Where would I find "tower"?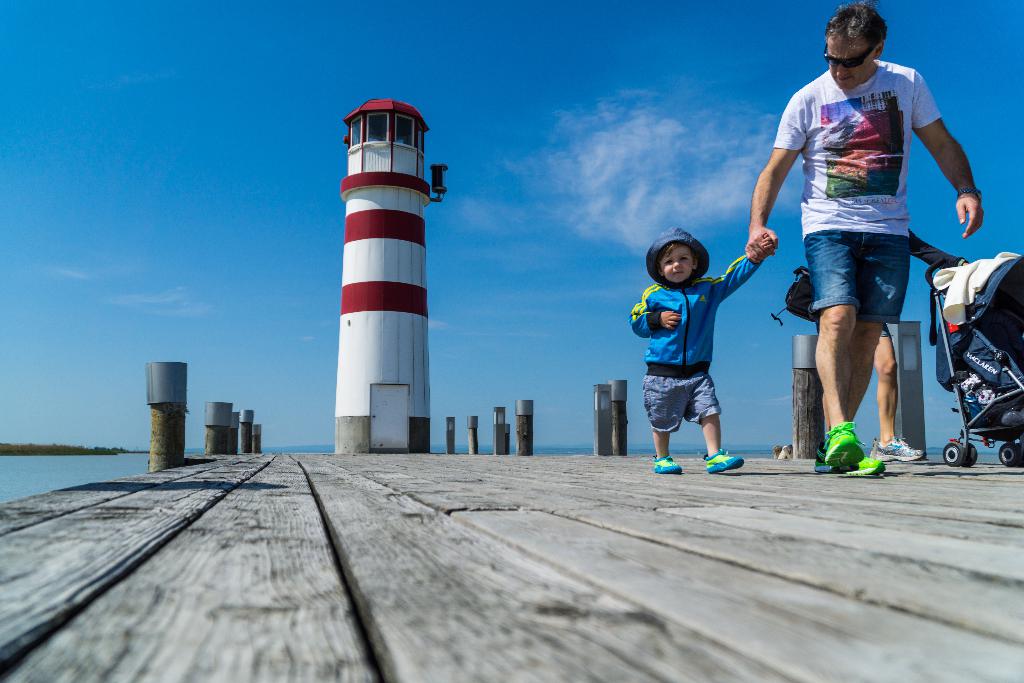
At bbox(304, 79, 451, 444).
